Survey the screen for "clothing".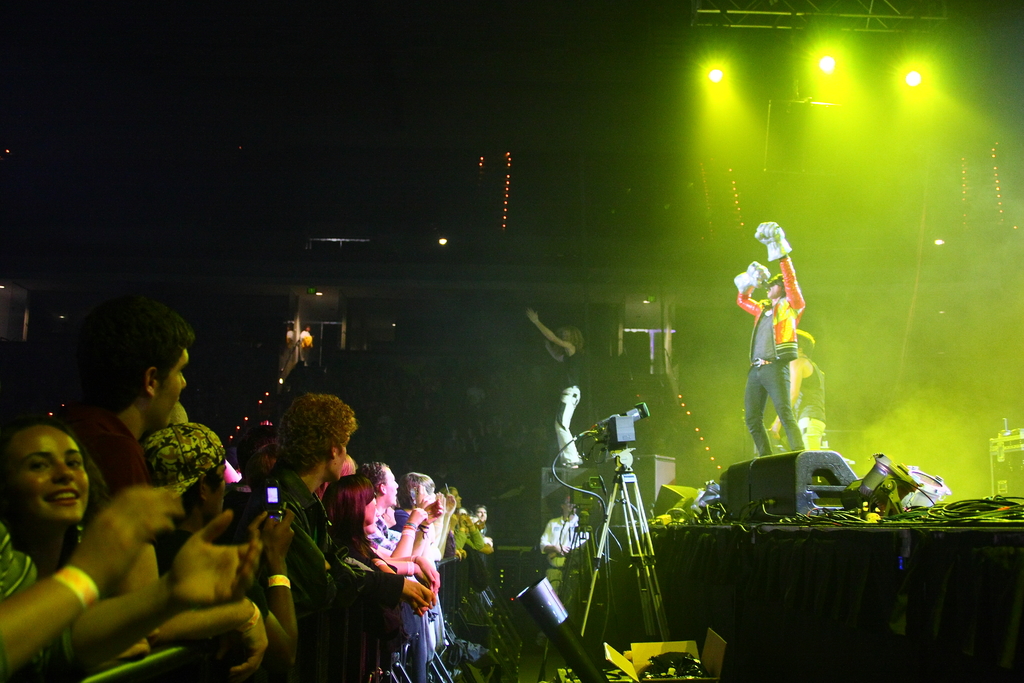
Survey found: left=0, top=514, right=74, bottom=682.
